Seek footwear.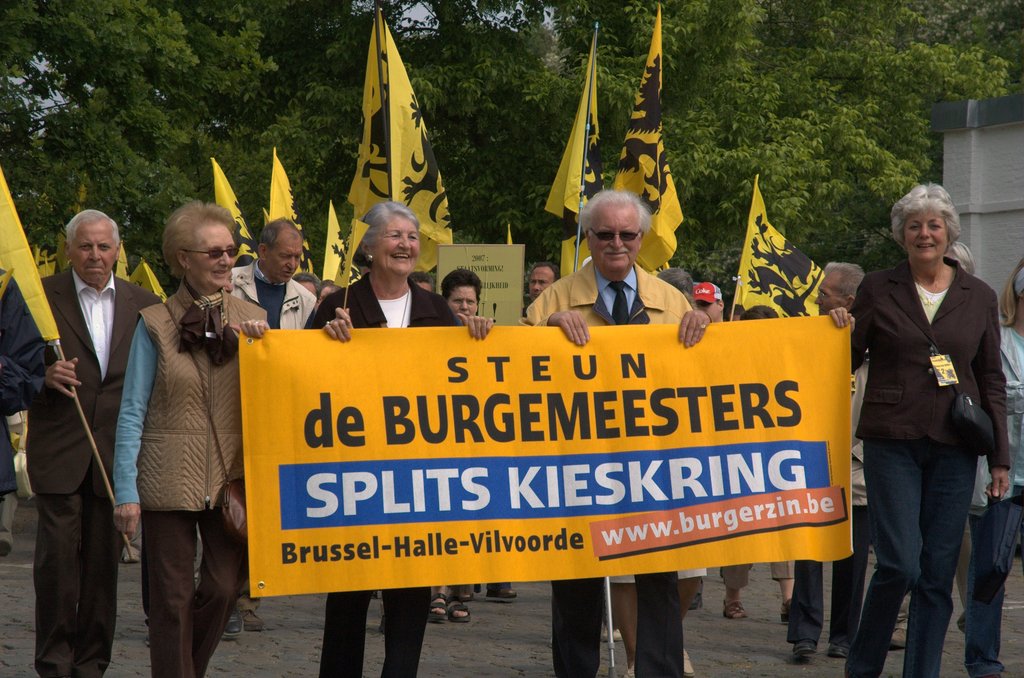
detection(953, 615, 963, 639).
